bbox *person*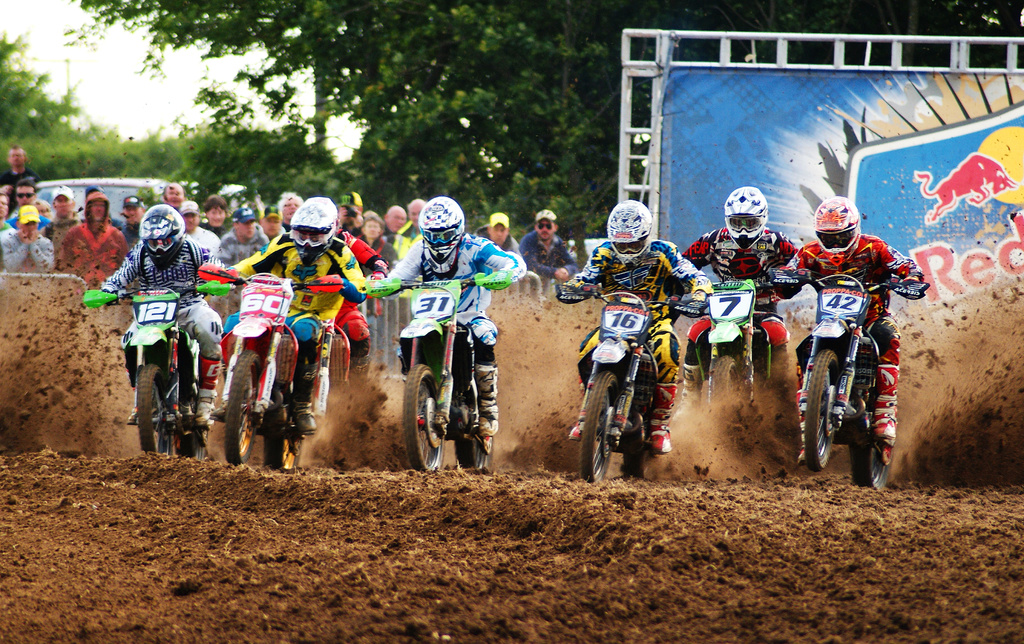
<region>44, 179, 74, 246</region>
